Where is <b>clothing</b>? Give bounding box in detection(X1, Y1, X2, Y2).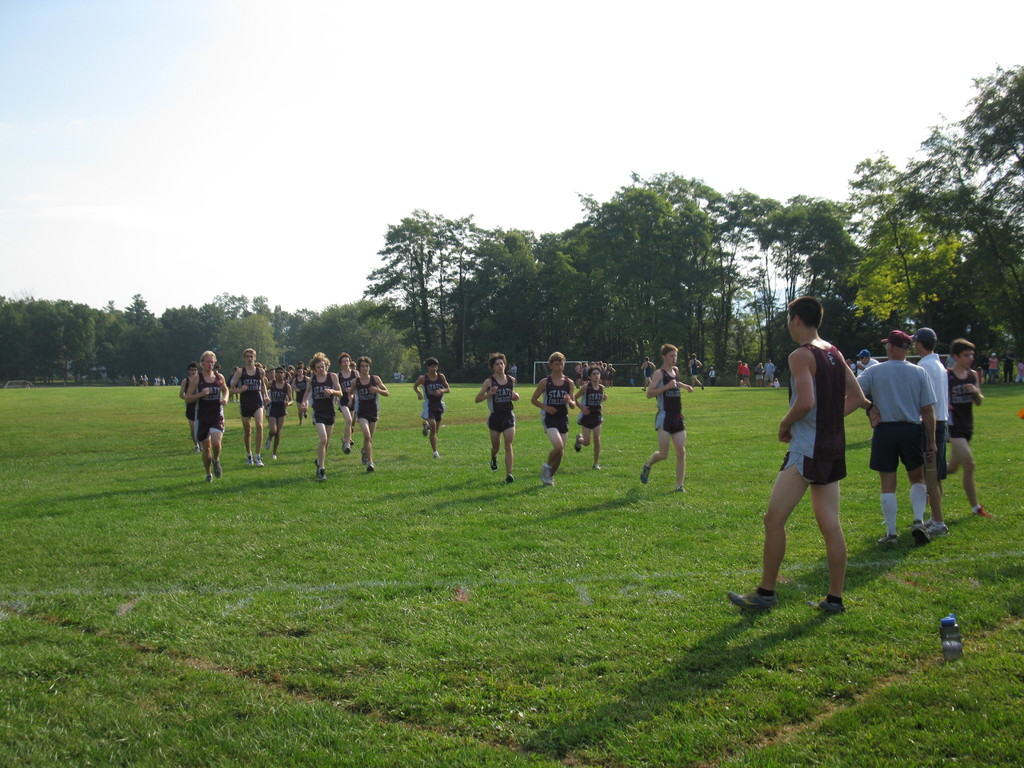
detection(772, 332, 865, 495).
